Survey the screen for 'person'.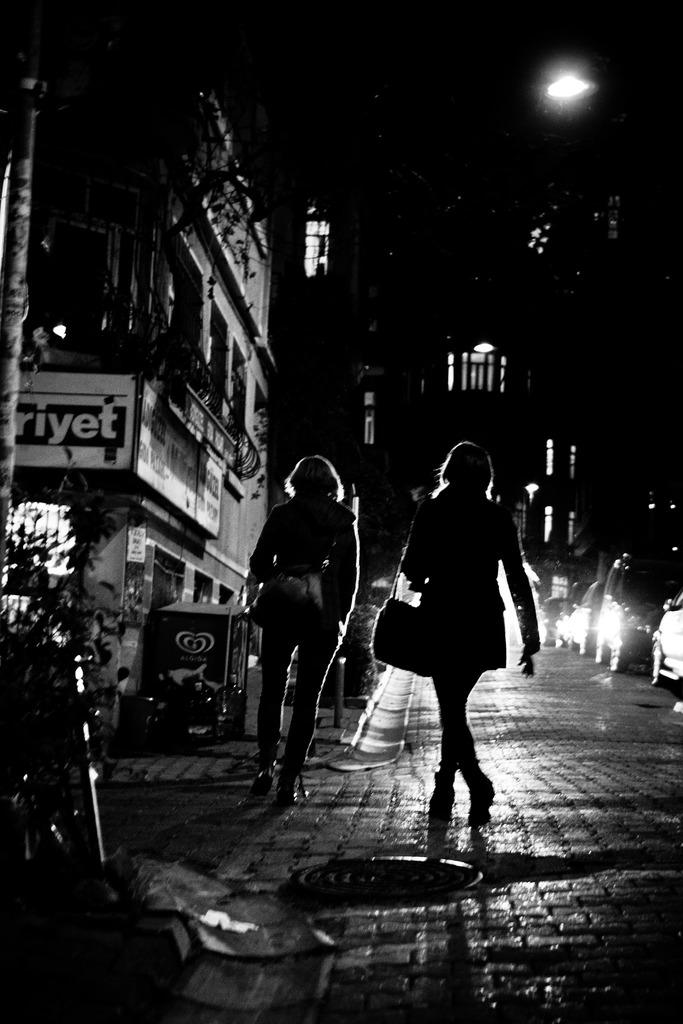
Survey found: box=[404, 444, 543, 823].
